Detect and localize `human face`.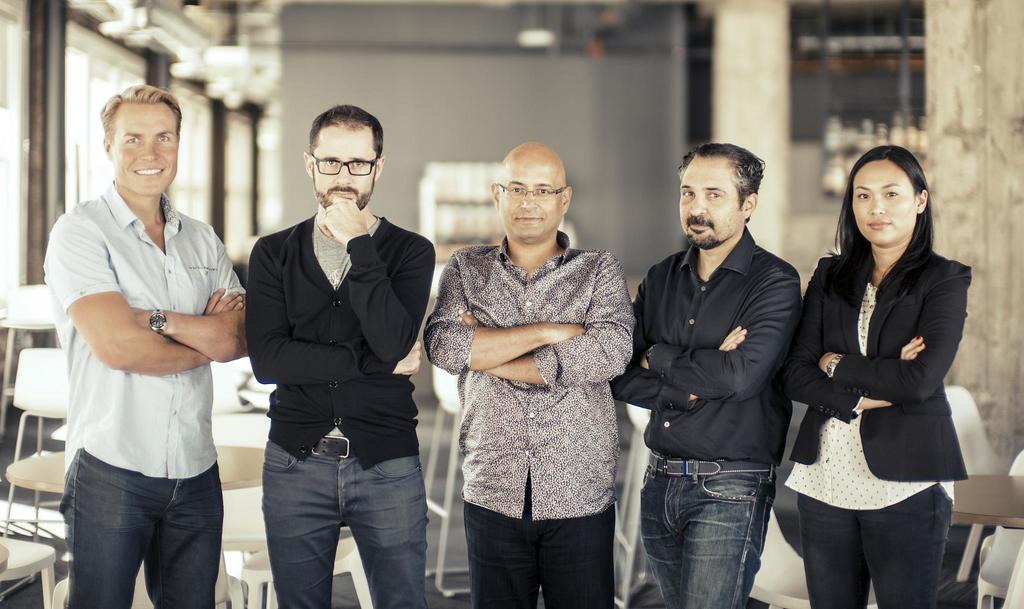
Localized at crop(851, 161, 924, 245).
